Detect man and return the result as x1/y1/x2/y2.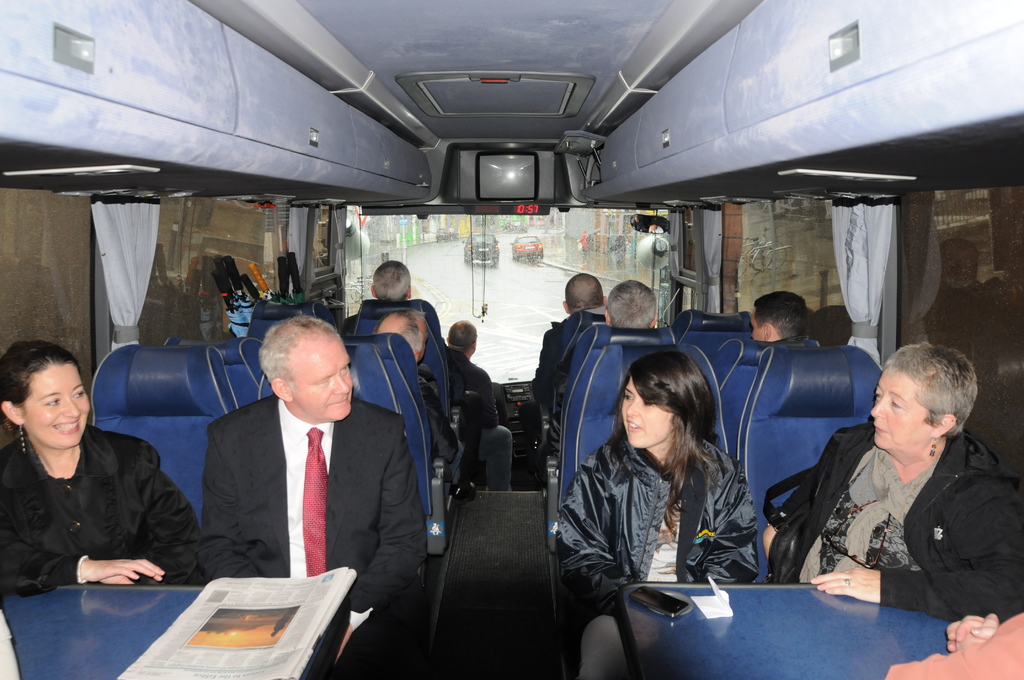
751/294/810/349.
